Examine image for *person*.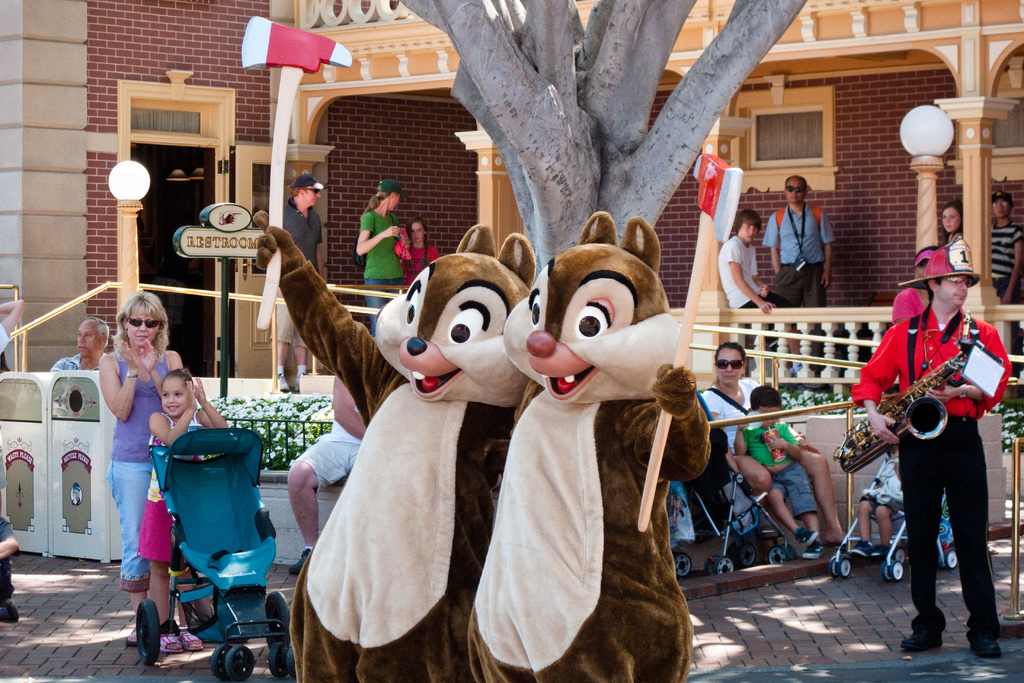
Examination result: bbox=[872, 252, 992, 659].
